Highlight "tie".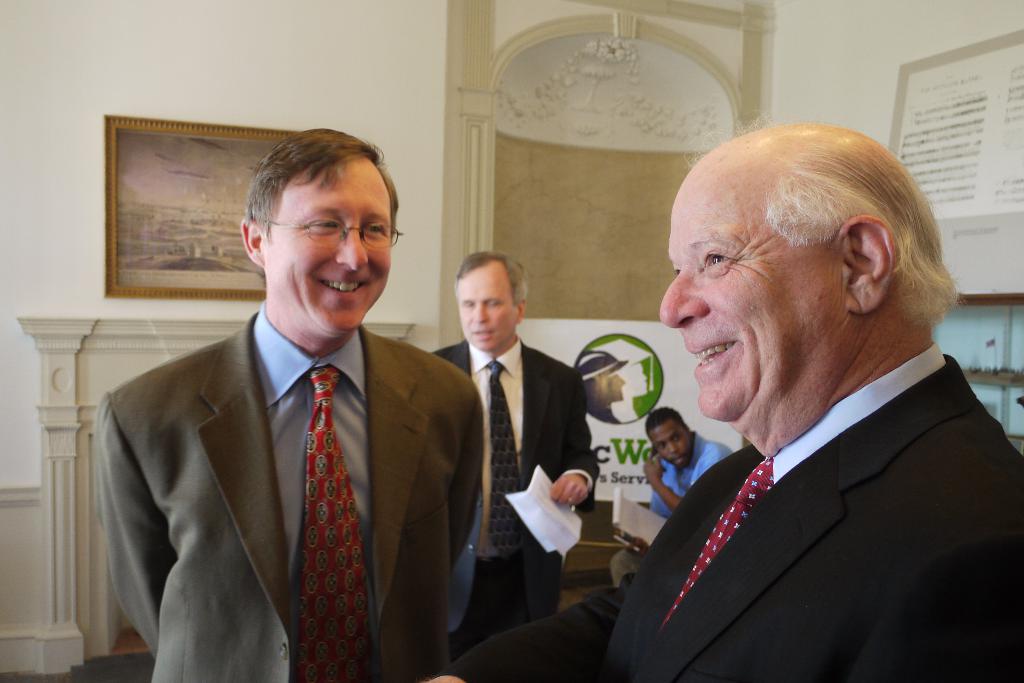
Highlighted region: bbox=(482, 361, 525, 565).
